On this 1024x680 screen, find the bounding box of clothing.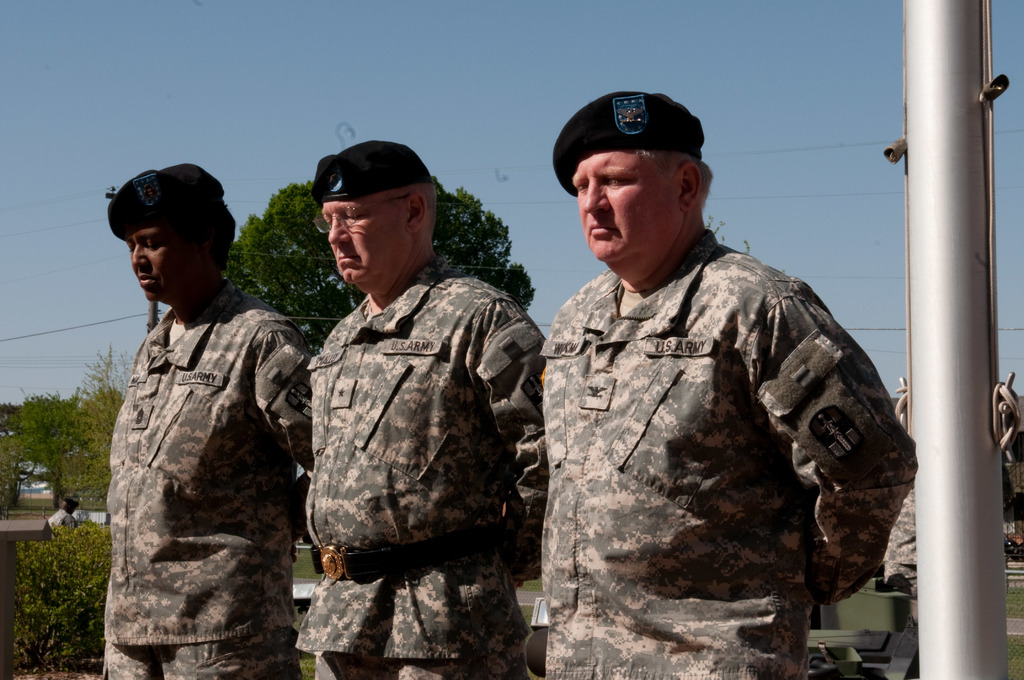
Bounding box: select_region(541, 255, 918, 679).
